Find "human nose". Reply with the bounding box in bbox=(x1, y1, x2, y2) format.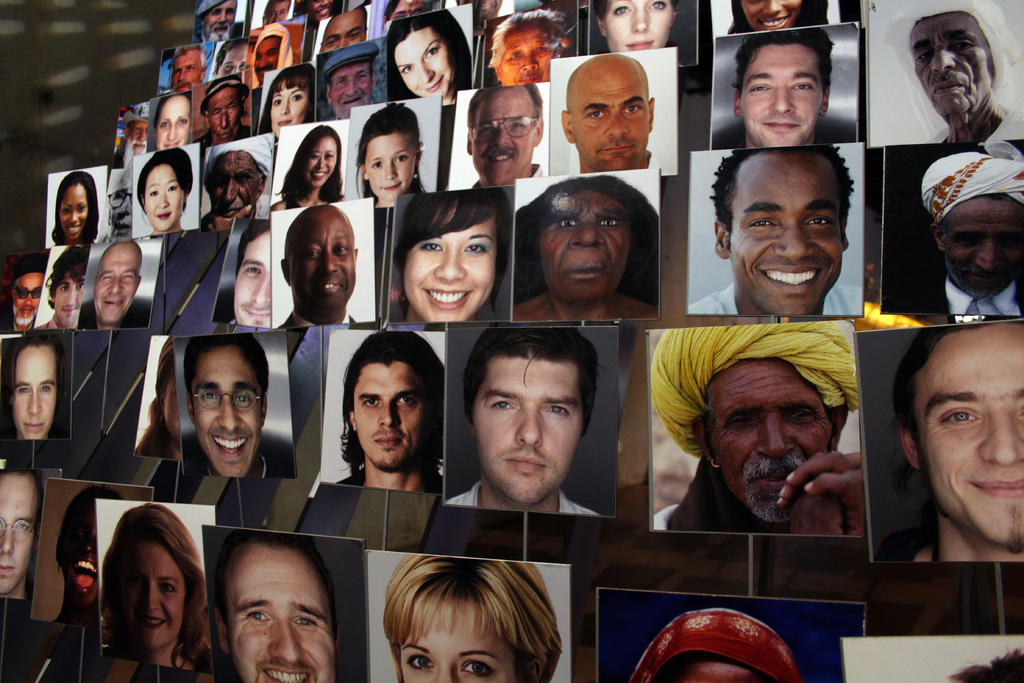
bbox=(772, 92, 793, 115).
